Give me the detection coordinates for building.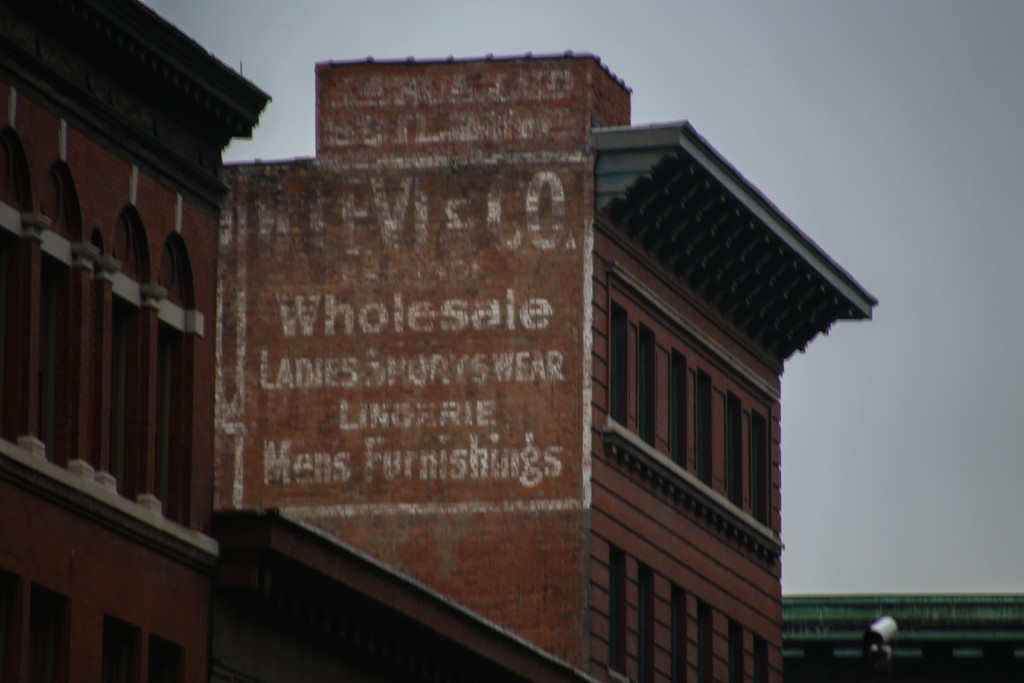
select_region(780, 593, 1023, 682).
